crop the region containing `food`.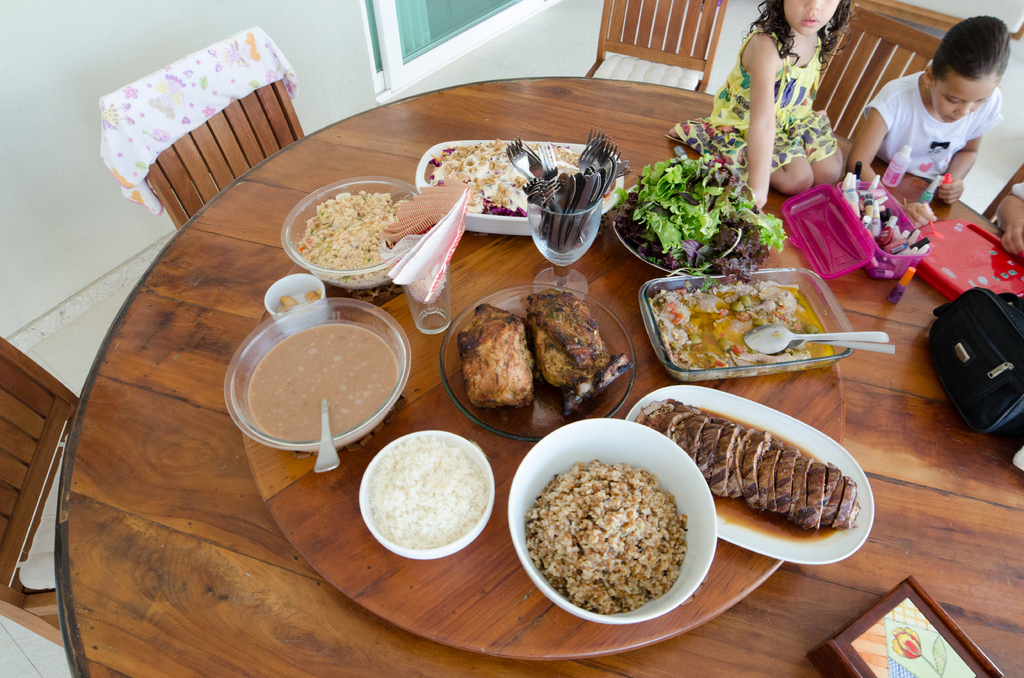
Crop region: bbox(294, 191, 408, 291).
